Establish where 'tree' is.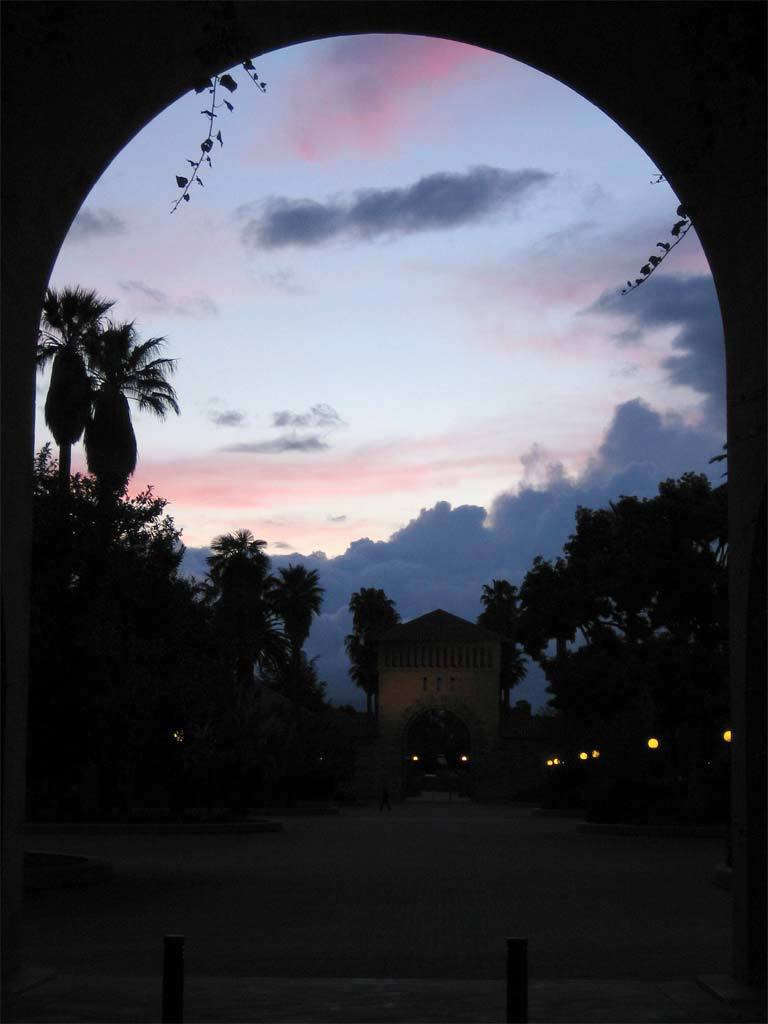
Established at detection(345, 582, 409, 717).
